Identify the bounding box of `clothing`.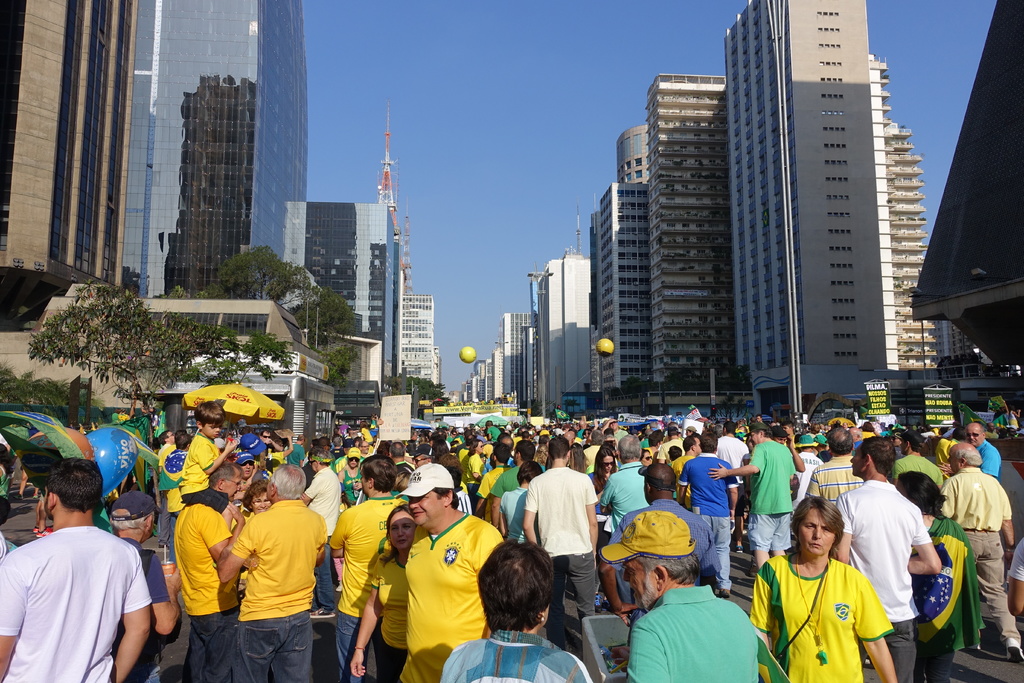
x1=296, y1=459, x2=334, y2=623.
